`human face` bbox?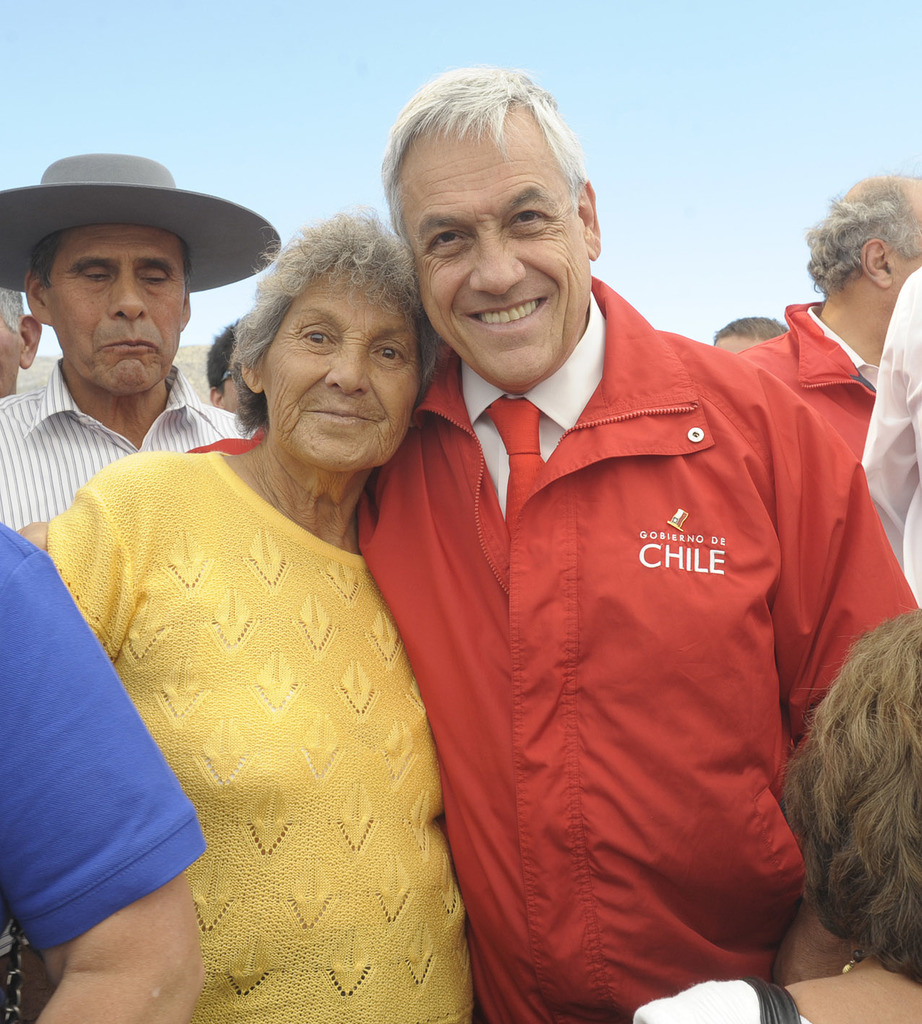
51:223:189:399
